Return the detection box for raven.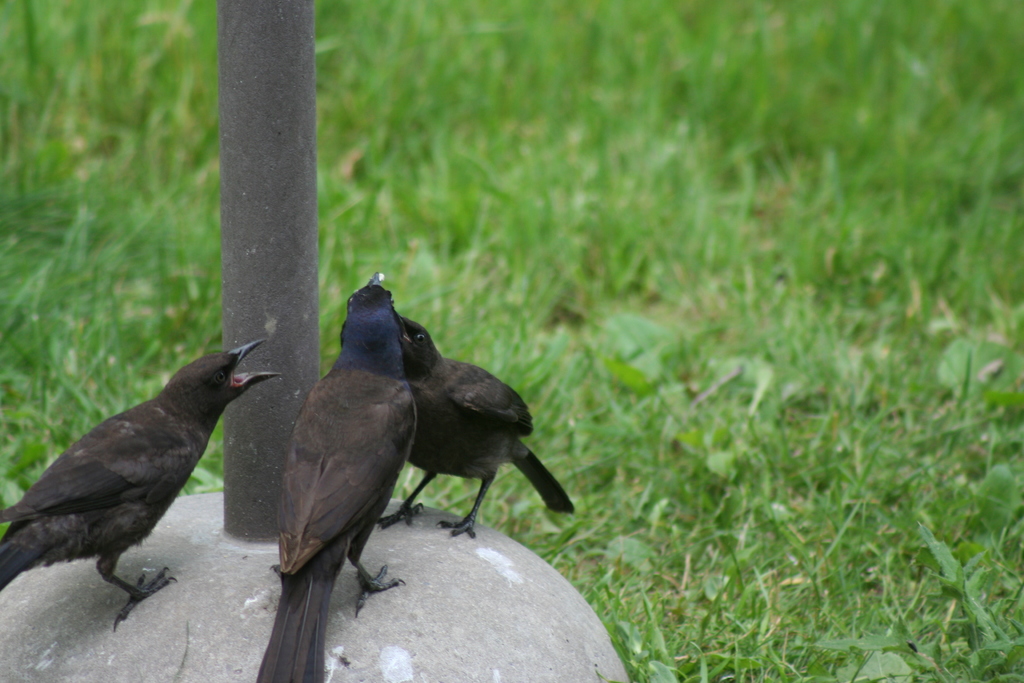
rect(376, 318, 577, 541).
